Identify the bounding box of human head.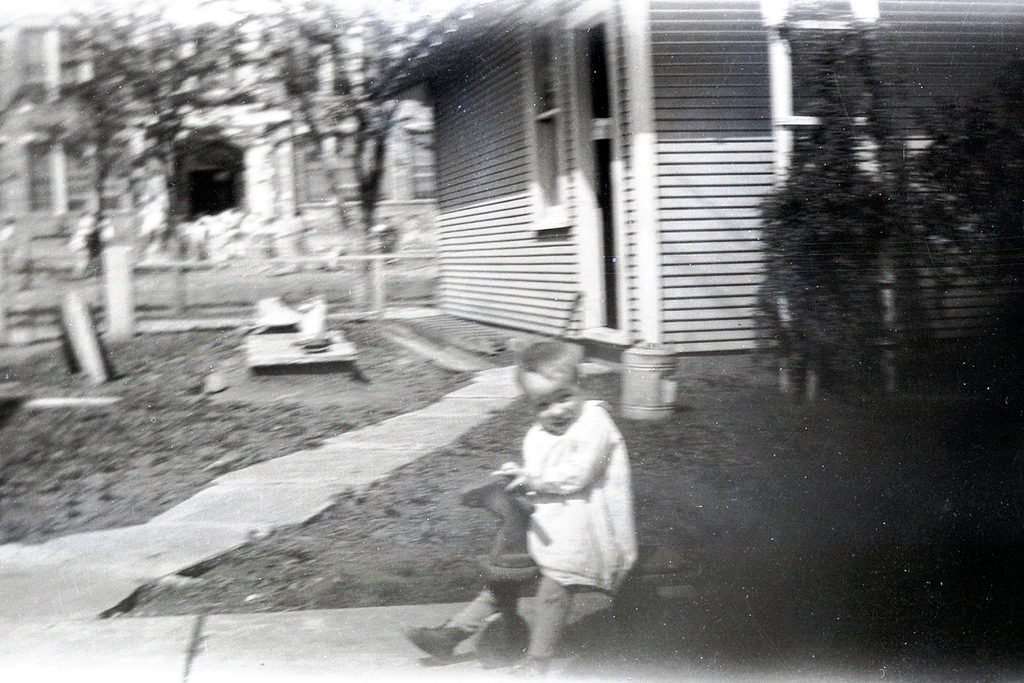
{"left": 515, "top": 367, "right": 596, "bottom": 437}.
